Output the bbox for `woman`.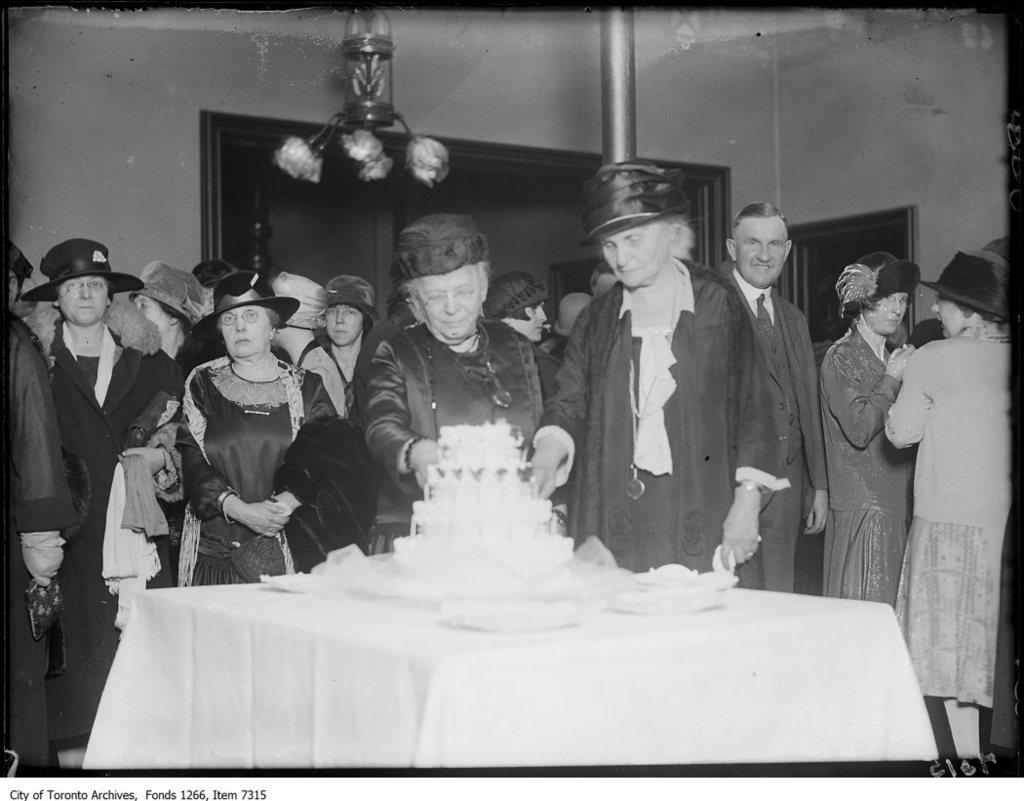
{"x1": 828, "y1": 249, "x2": 923, "y2": 612}.
